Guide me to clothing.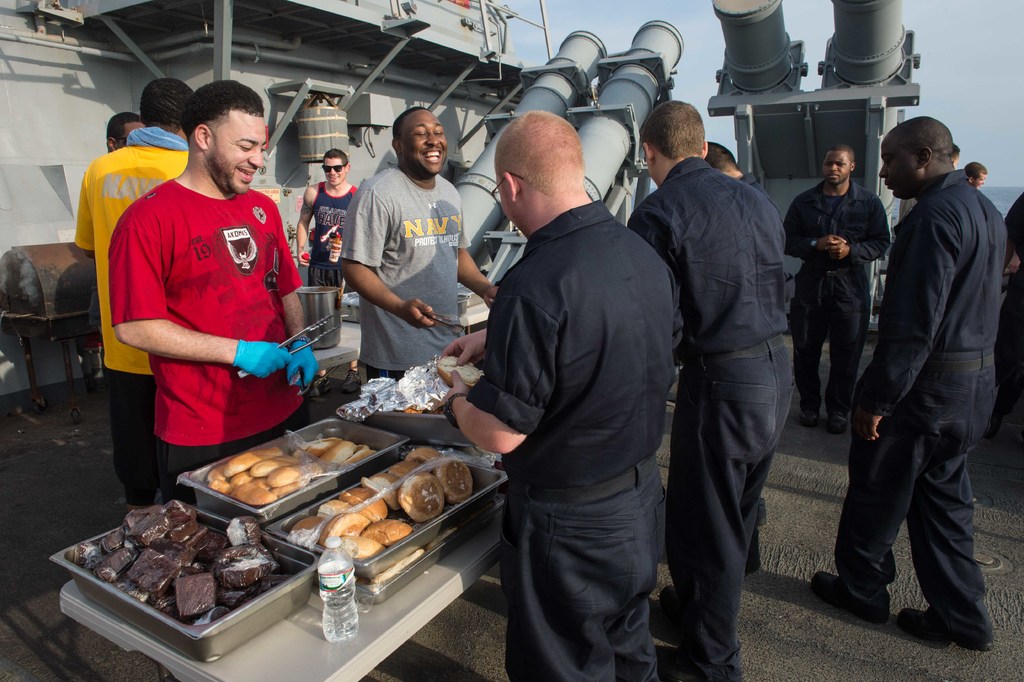
Guidance: Rect(449, 194, 688, 681).
